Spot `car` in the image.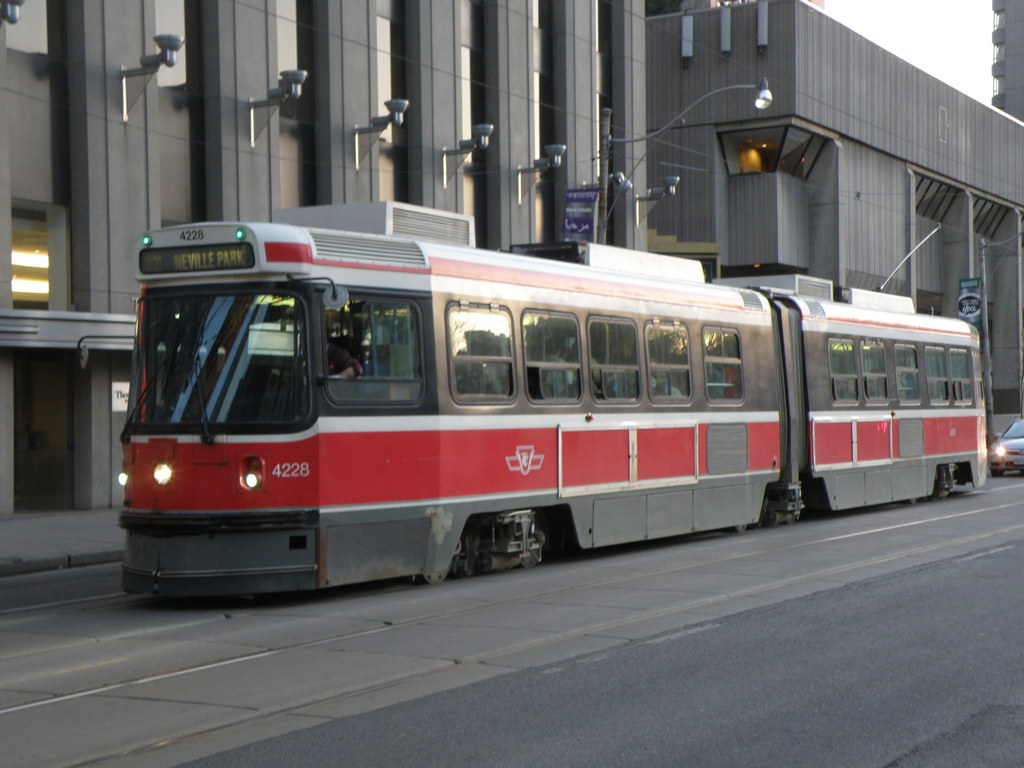
`car` found at {"left": 984, "top": 419, "right": 1023, "bottom": 472}.
